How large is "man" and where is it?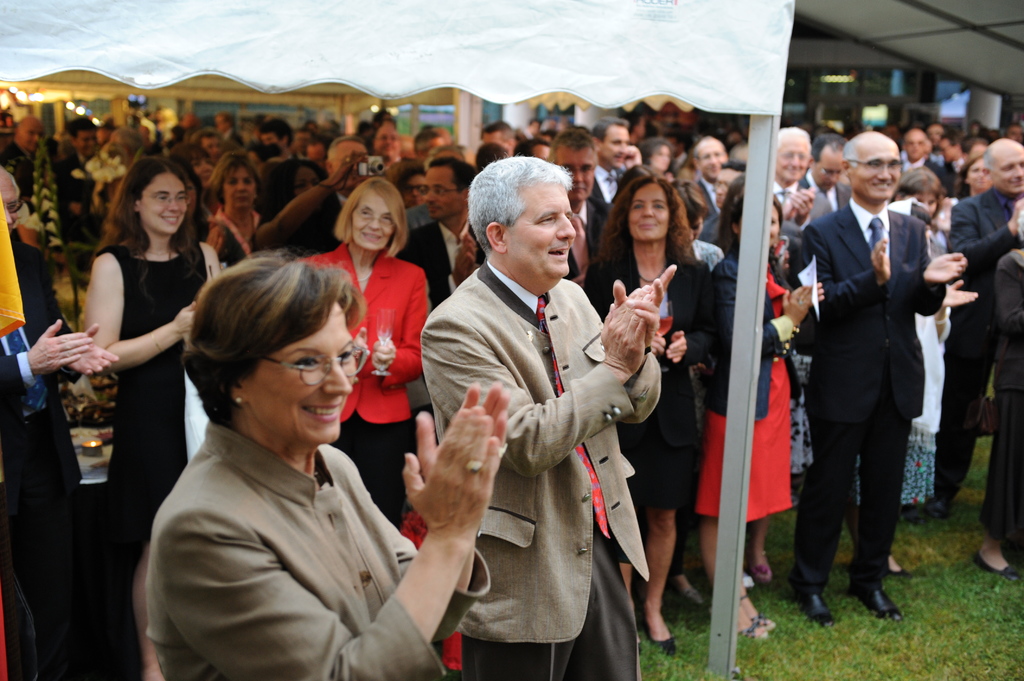
Bounding box: bbox=(477, 141, 515, 177).
